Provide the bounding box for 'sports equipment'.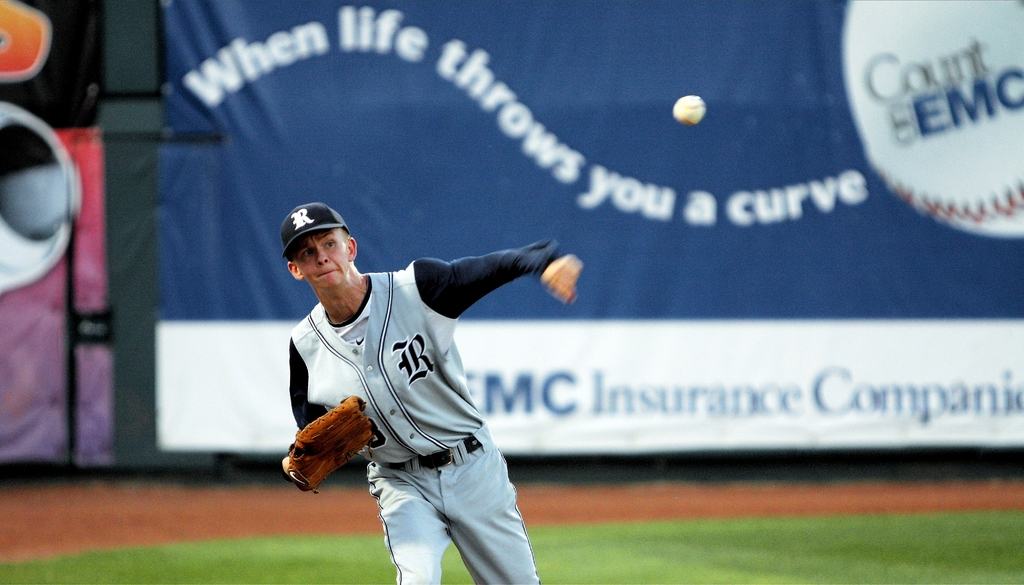
<bbox>281, 392, 379, 494</bbox>.
